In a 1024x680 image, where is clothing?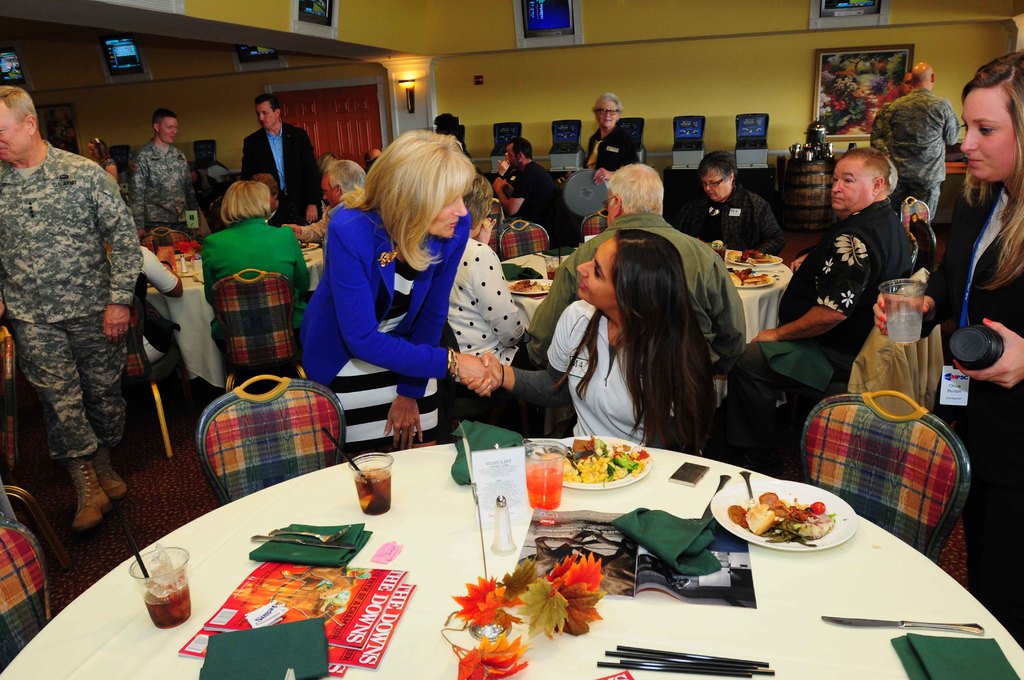
Rect(502, 156, 557, 218).
